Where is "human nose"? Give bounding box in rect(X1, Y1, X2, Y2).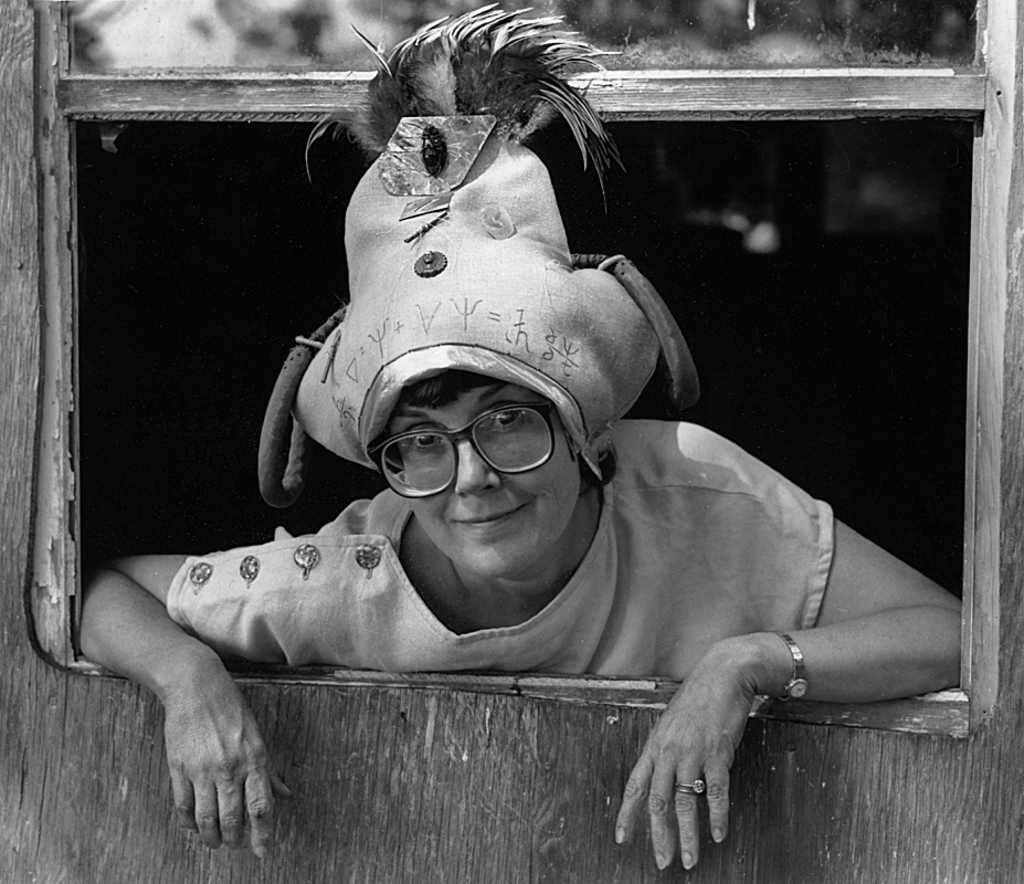
rect(457, 441, 499, 501).
